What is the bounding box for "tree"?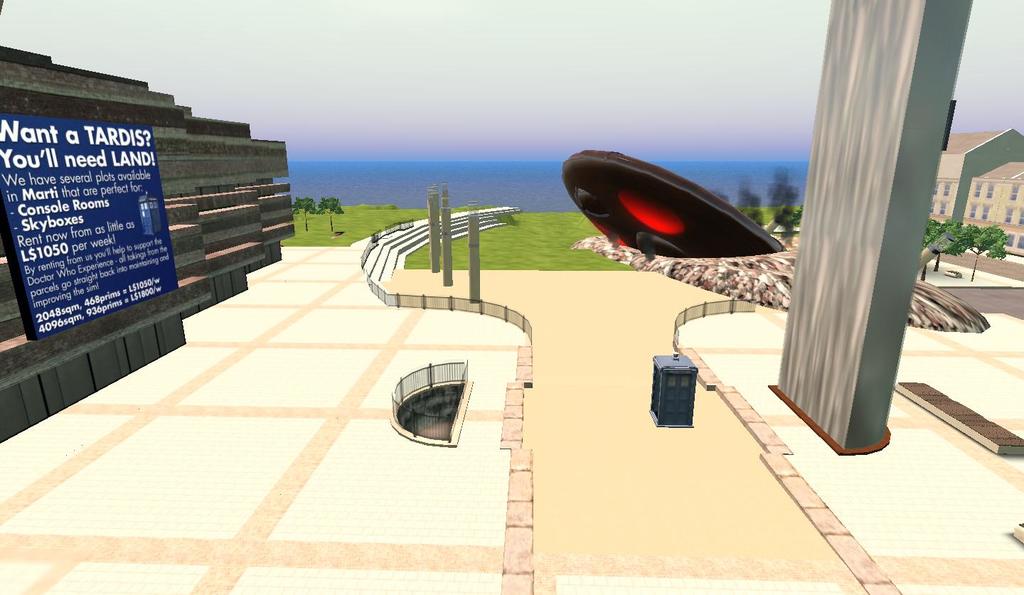
<region>971, 227, 1013, 284</region>.
